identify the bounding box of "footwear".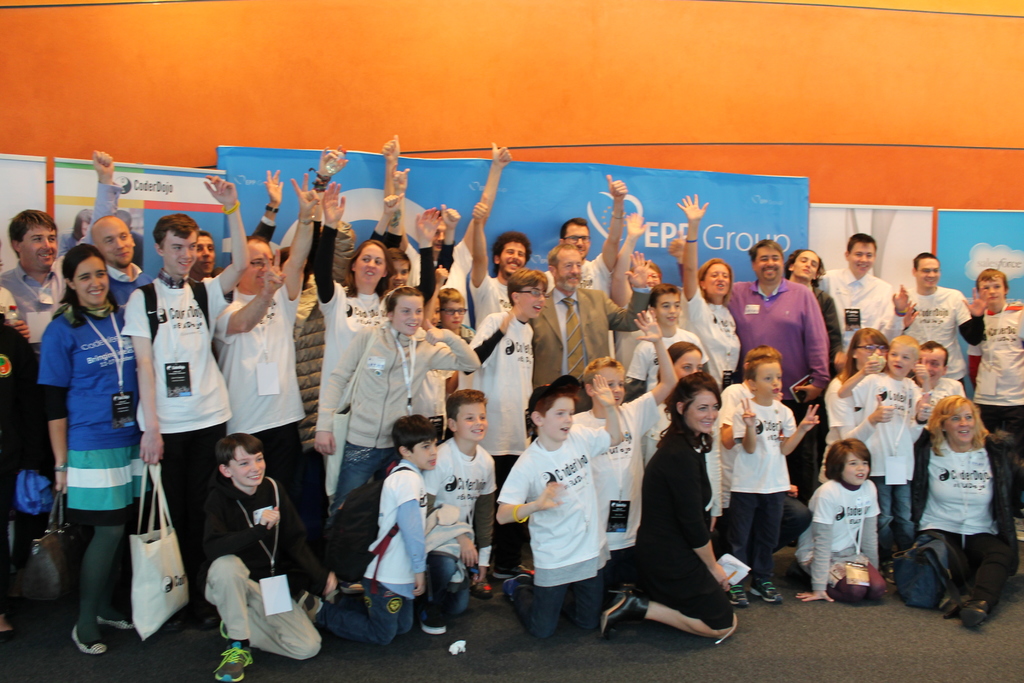
(747,579,778,604).
